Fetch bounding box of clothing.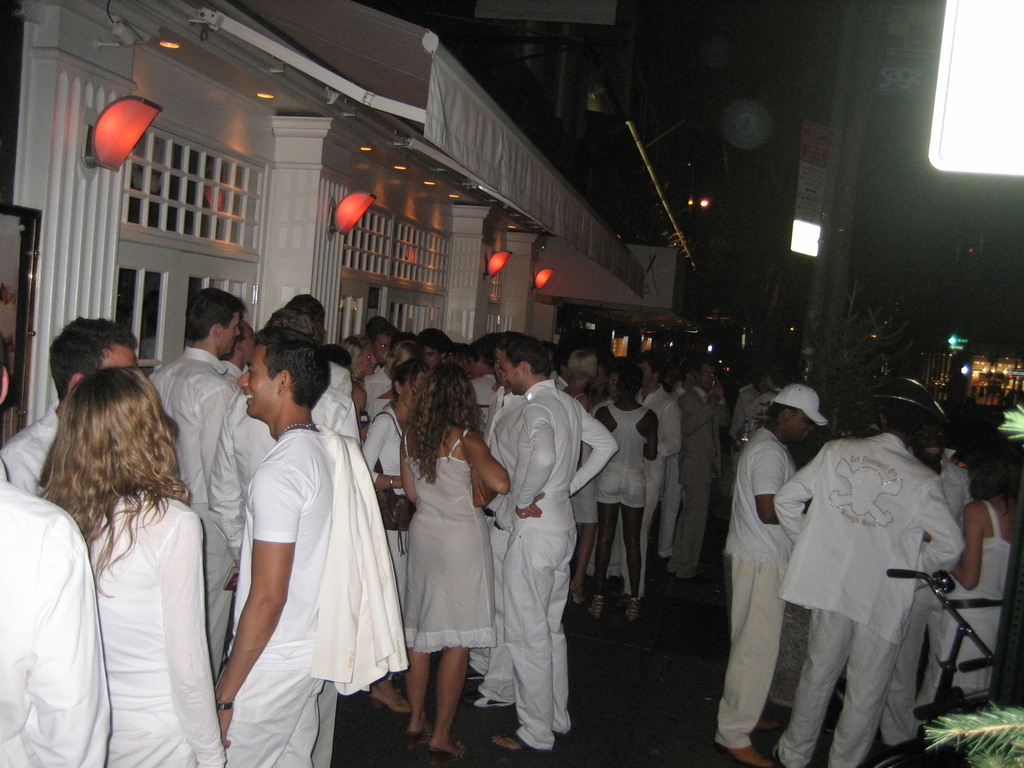
Bbox: 625 383 687 593.
